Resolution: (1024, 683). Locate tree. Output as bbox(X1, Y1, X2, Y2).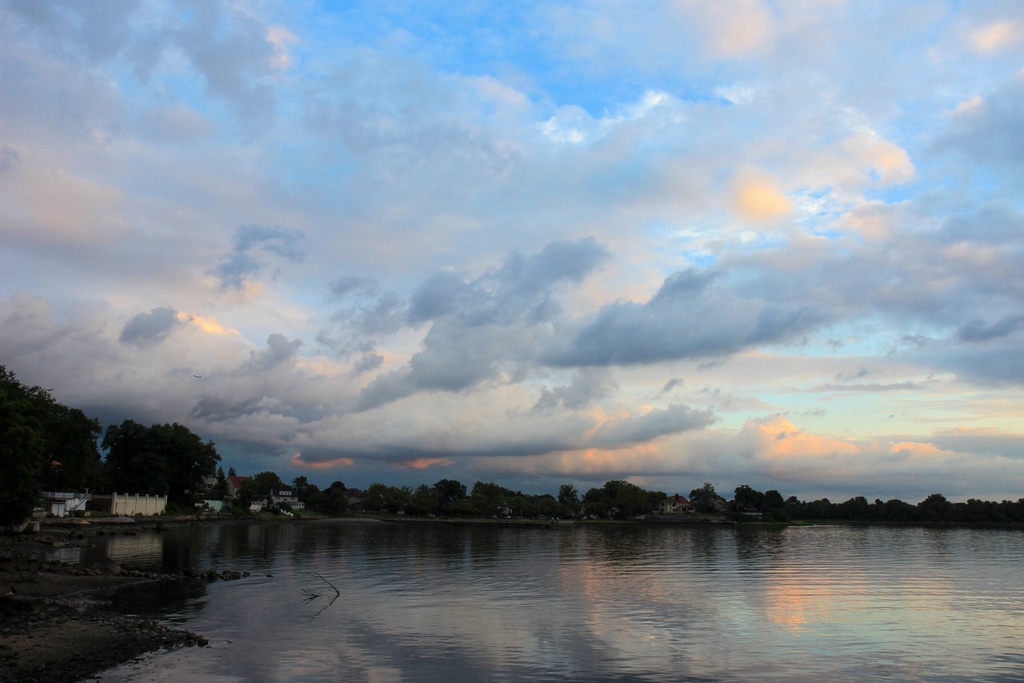
bbox(235, 482, 259, 507).
